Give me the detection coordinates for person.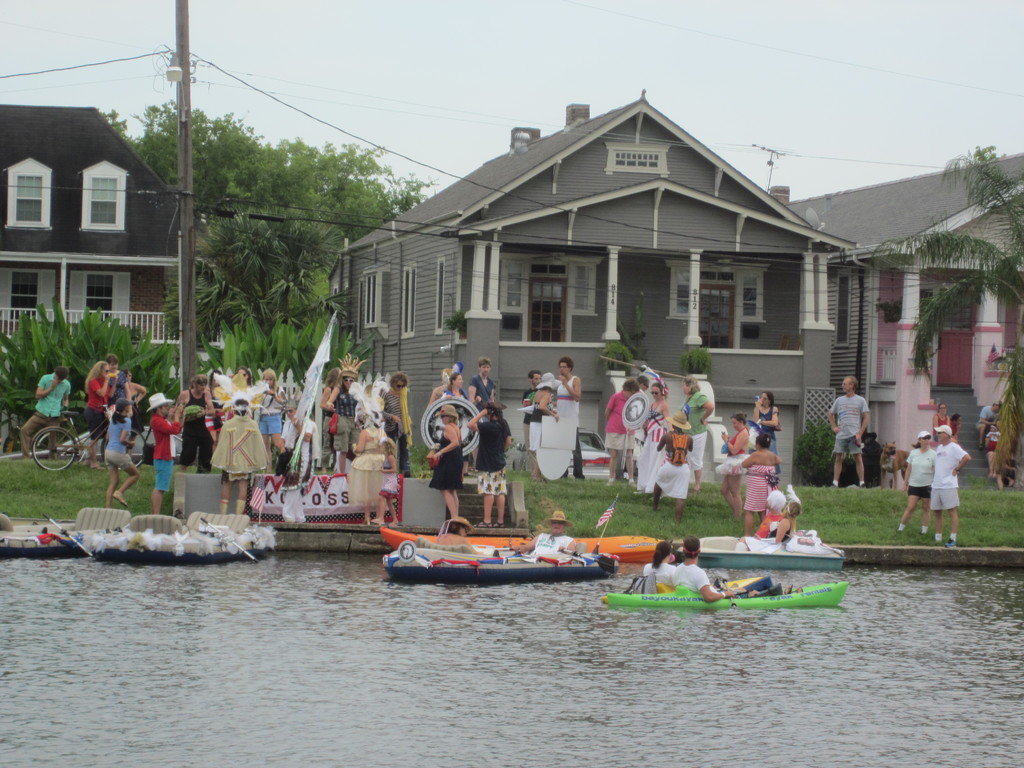
select_region(98, 344, 130, 461).
